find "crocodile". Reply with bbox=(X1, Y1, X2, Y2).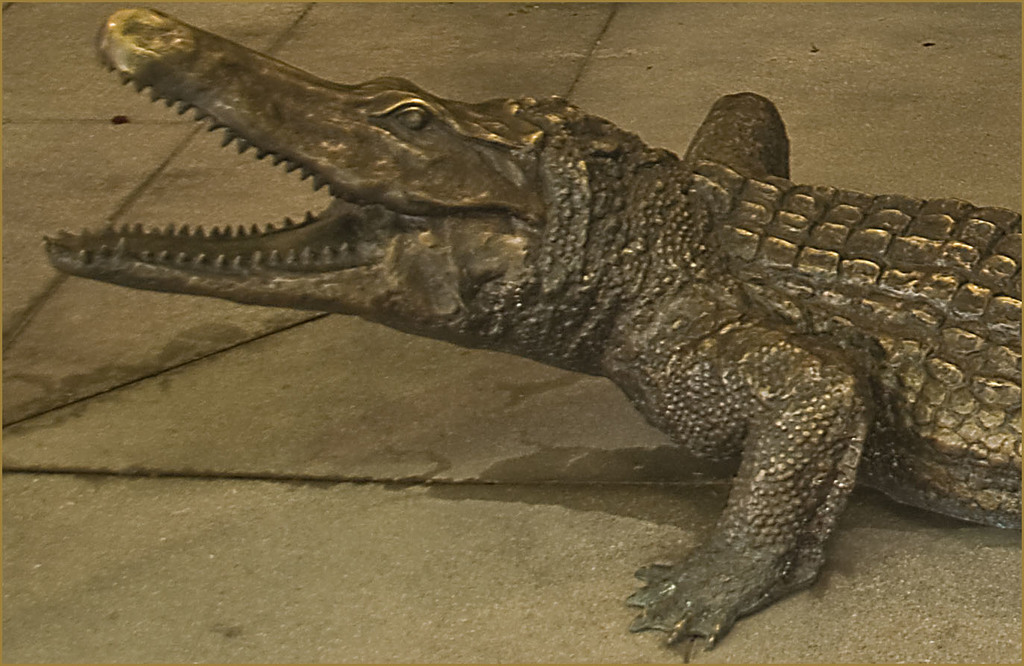
bbox=(43, 8, 1023, 649).
